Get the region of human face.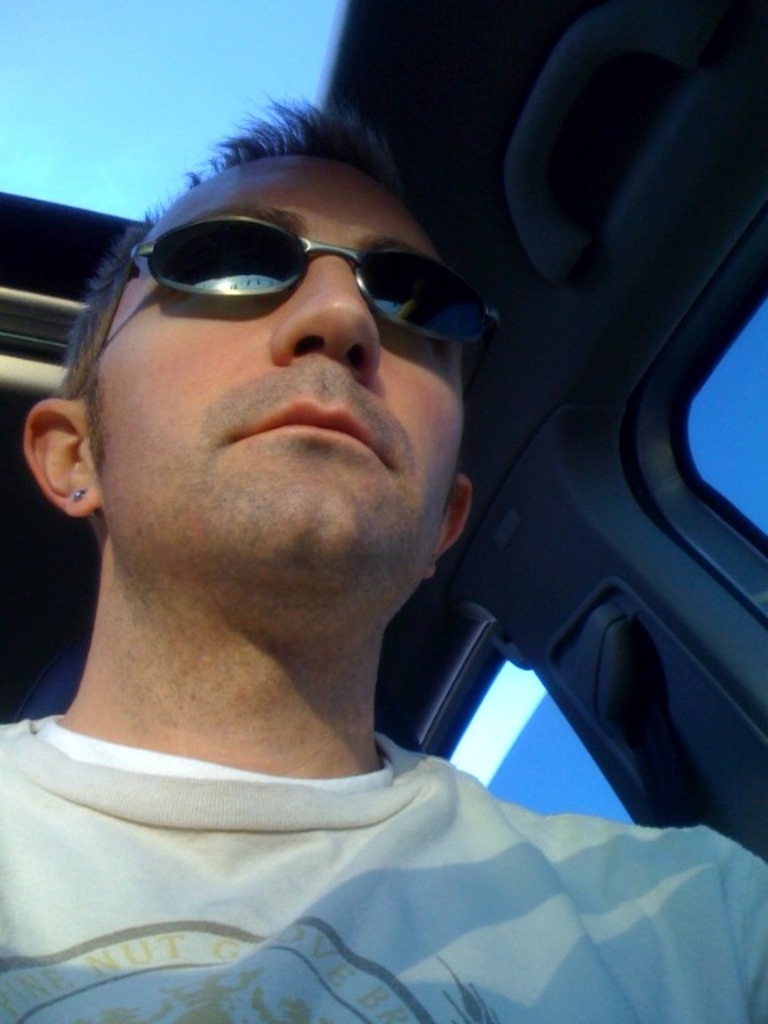
crop(85, 154, 464, 566).
